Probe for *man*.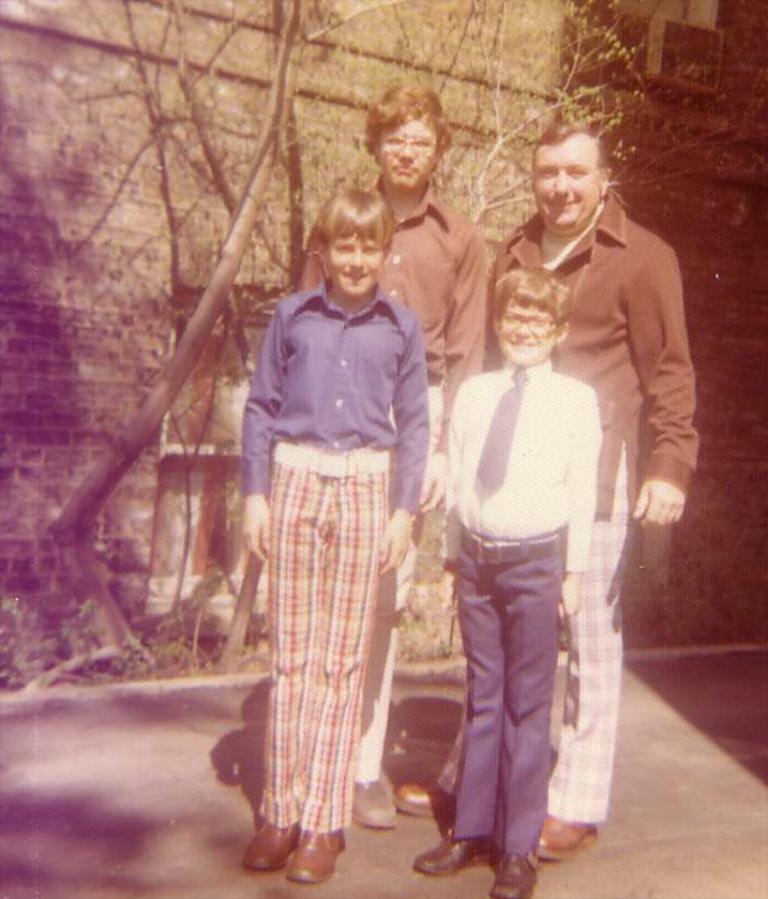
Probe result: [293,73,493,829].
